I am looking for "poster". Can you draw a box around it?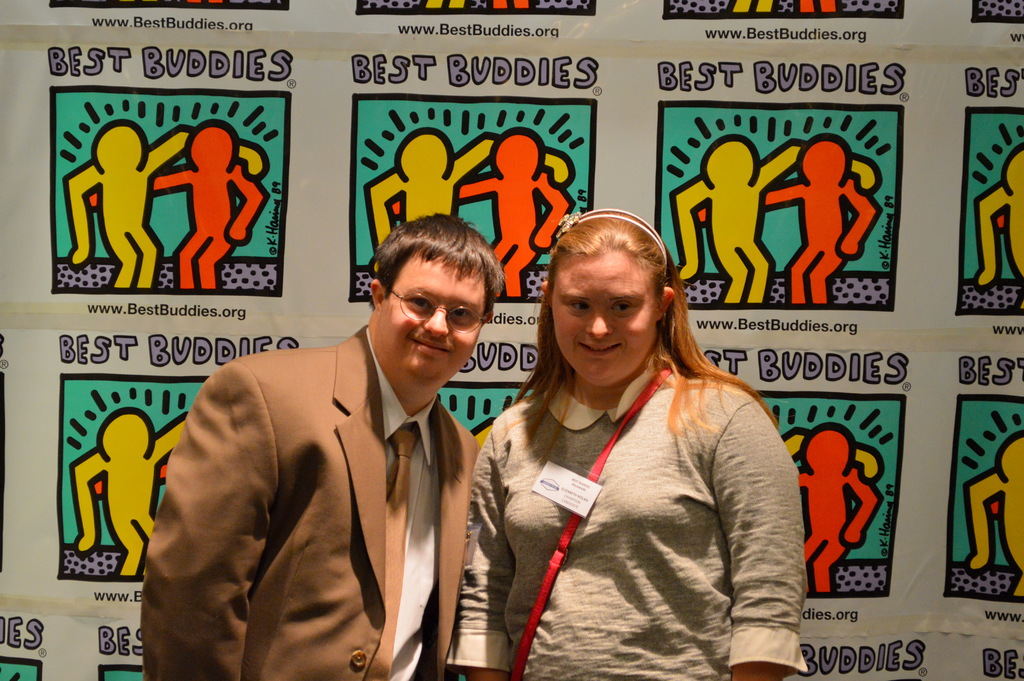
Sure, the bounding box is BBox(54, 334, 299, 577).
